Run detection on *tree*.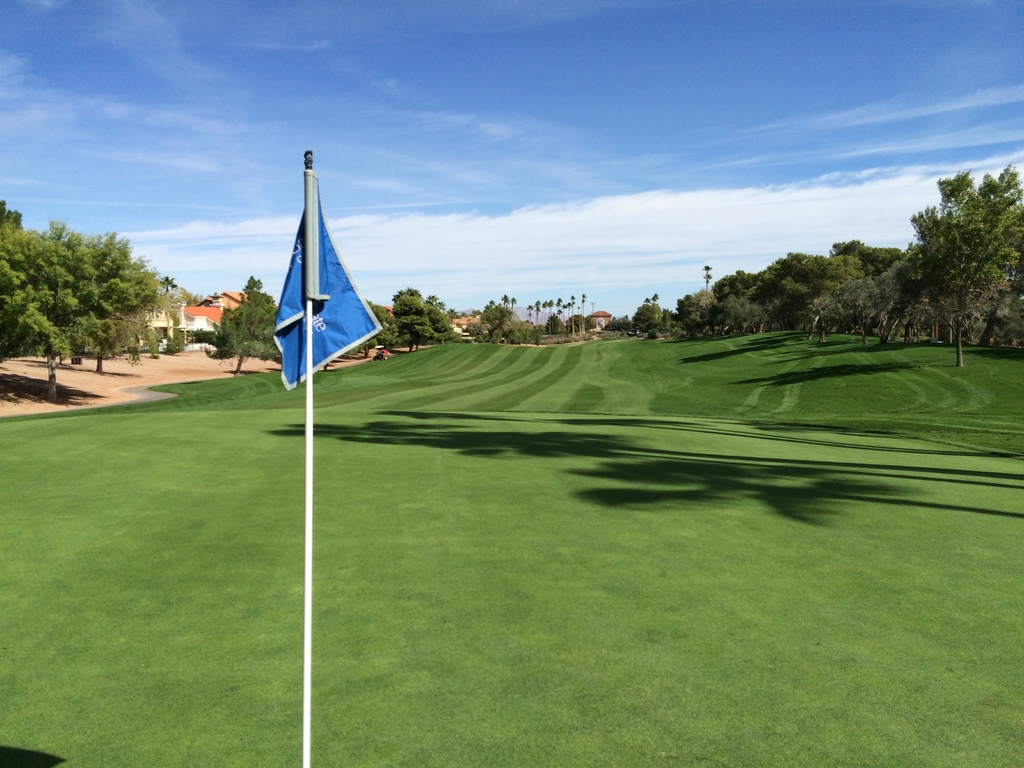
Result: crop(753, 239, 1023, 347).
